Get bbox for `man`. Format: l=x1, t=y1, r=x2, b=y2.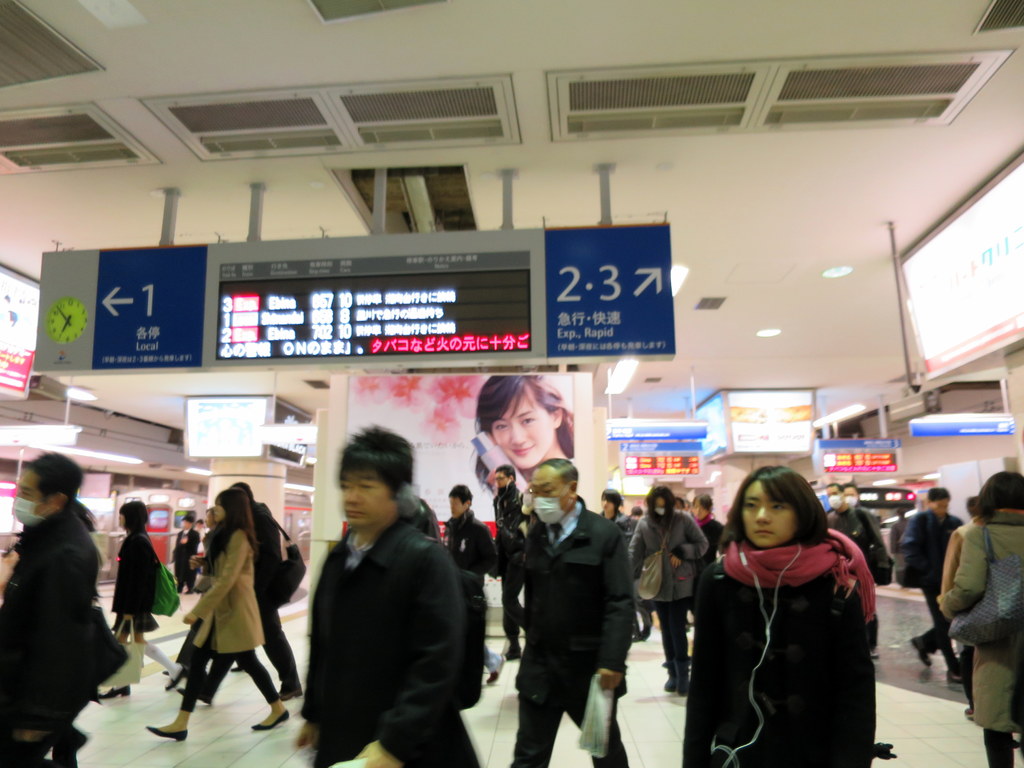
l=895, t=479, r=971, b=682.
